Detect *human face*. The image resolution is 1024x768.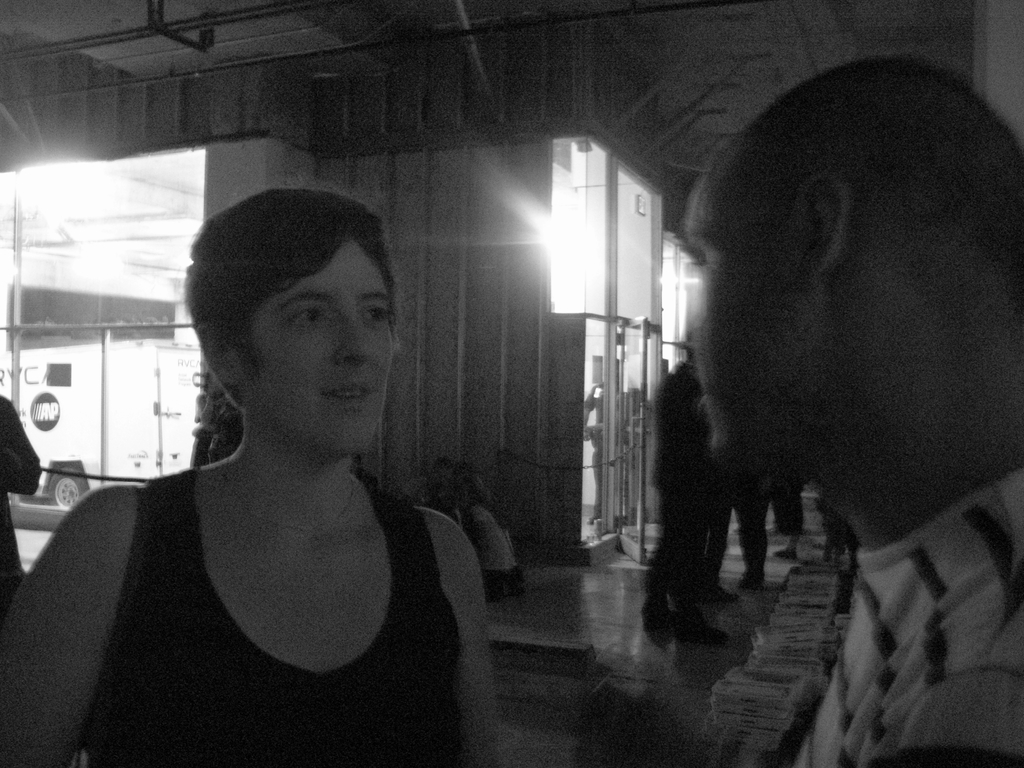
[241,240,395,447].
